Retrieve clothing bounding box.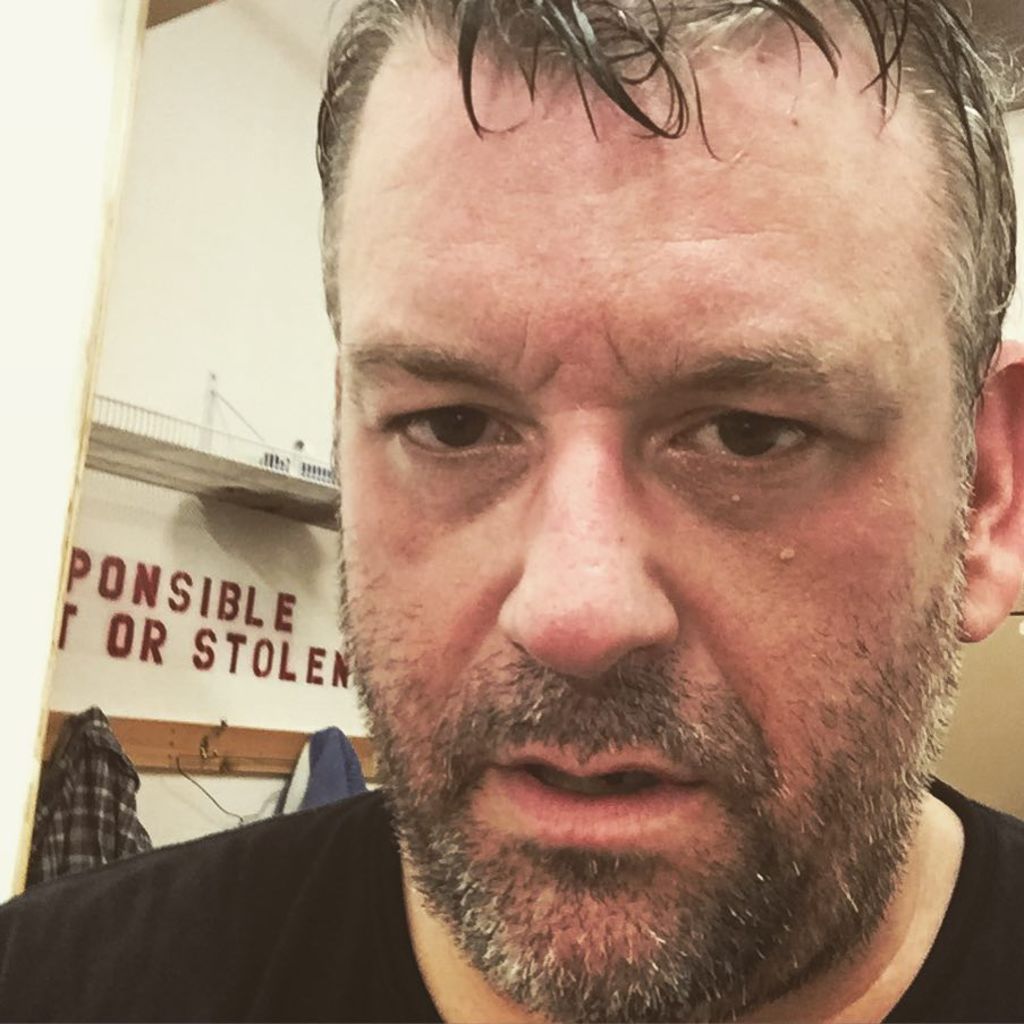
Bounding box: locate(0, 761, 1023, 1023).
